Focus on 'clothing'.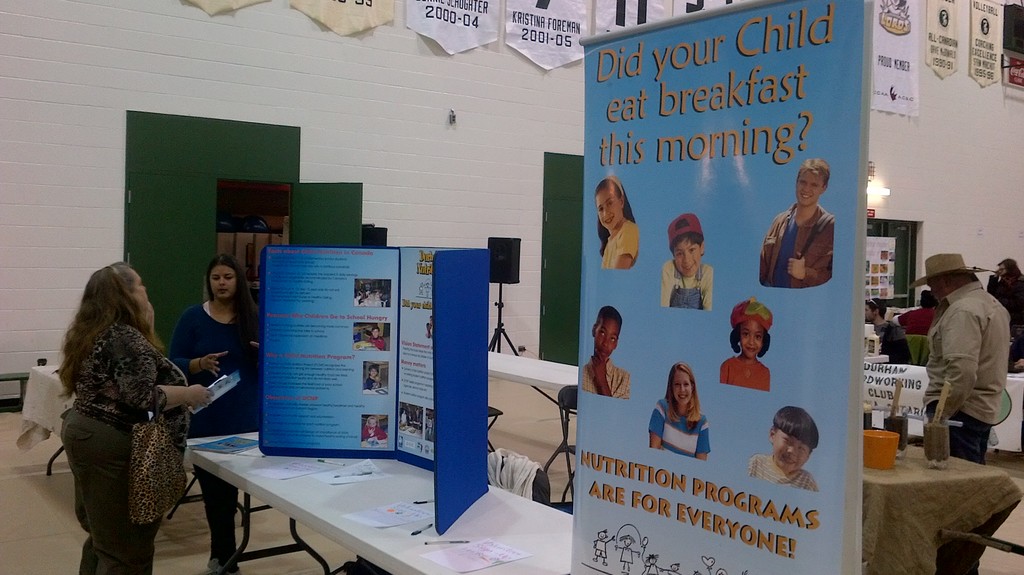
Focused at Rect(870, 316, 911, 364).
